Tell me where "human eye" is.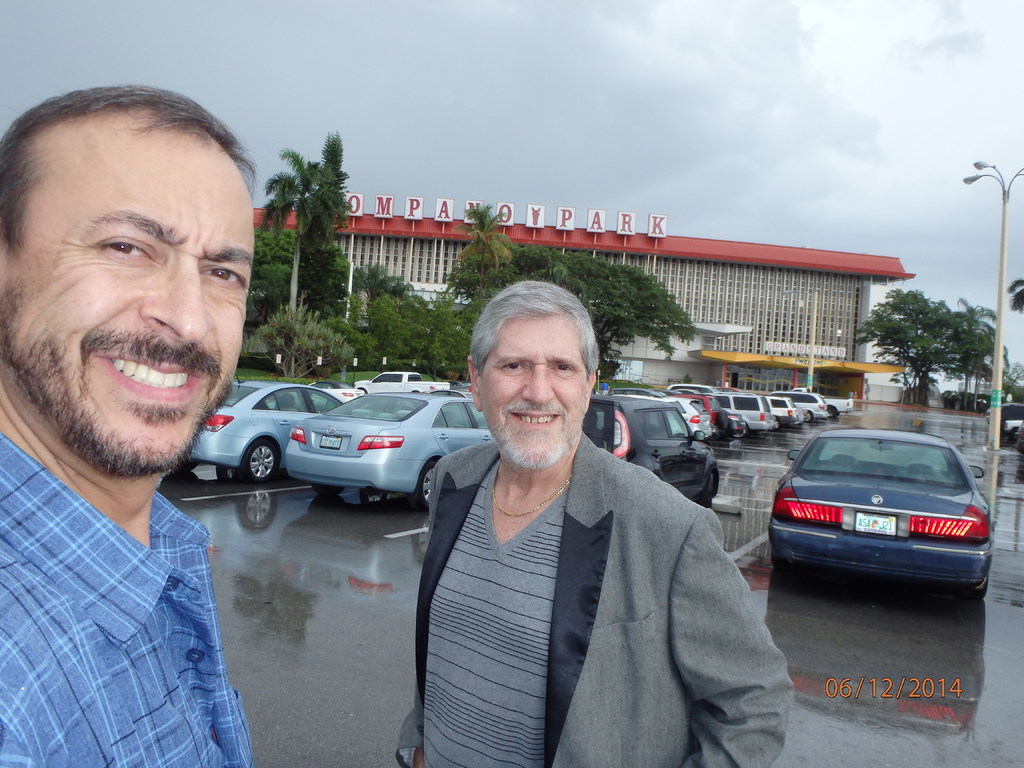
"human eye" is at 547, 360, 575, 372.
